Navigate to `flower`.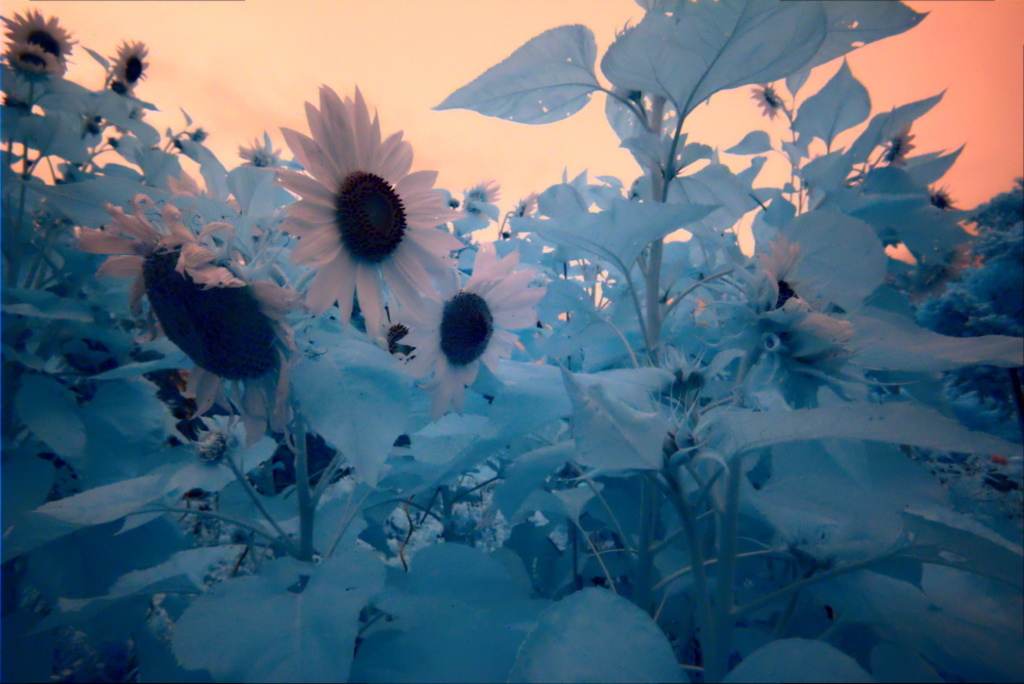
Navigation target: BBox(3, 37, 58, 84).
